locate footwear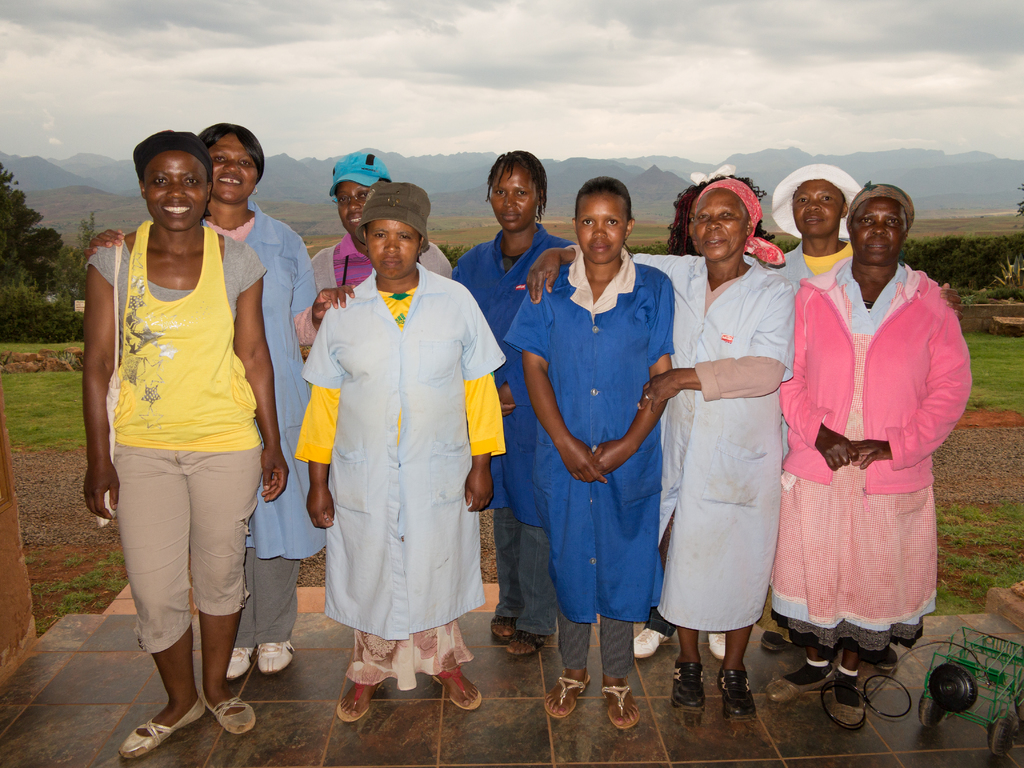
l=222, t=640, r=256, b=681
